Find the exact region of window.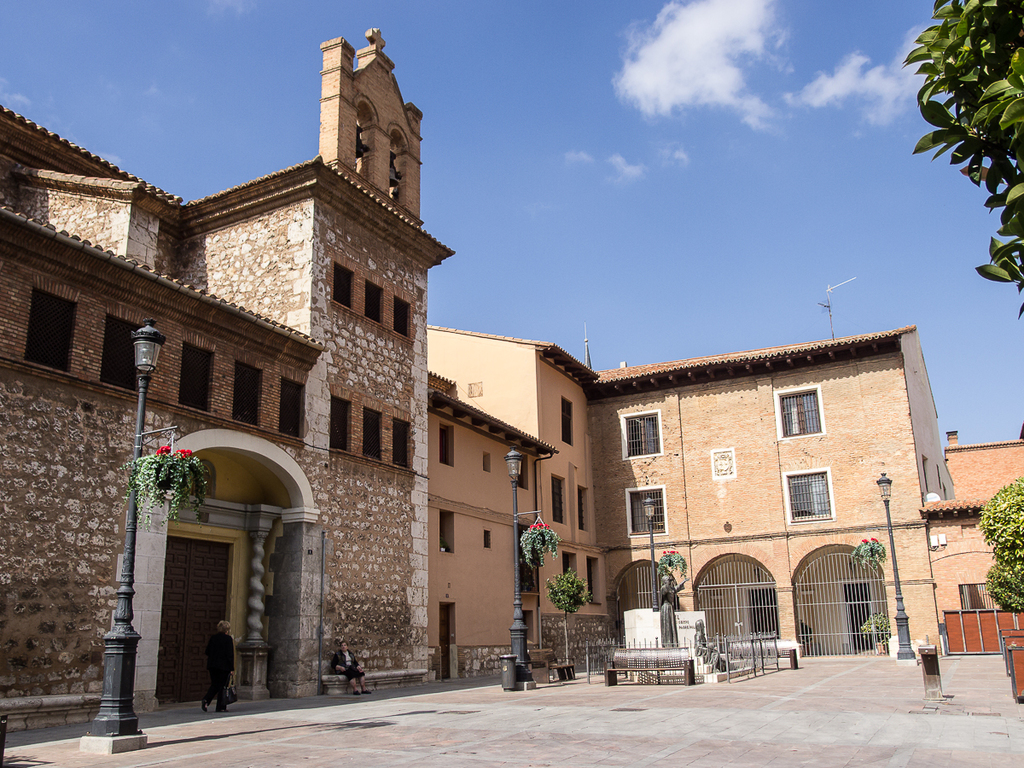
Exact region: [x1=391, y1=300, x2=412, y2=341].
